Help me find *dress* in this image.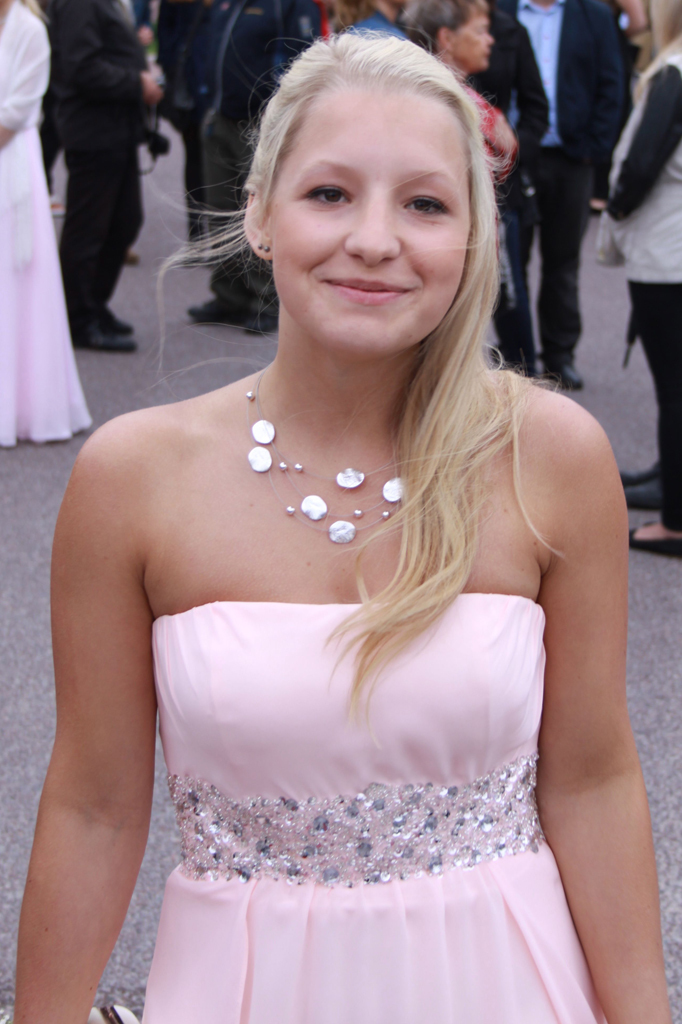
Found it: 1/8/91/452.
